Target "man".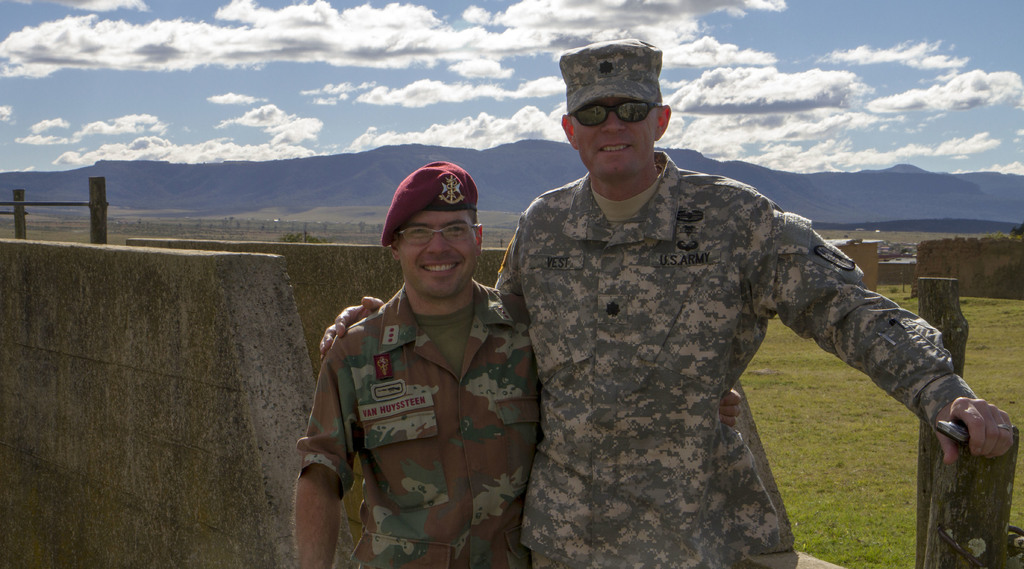
Target region: locate(298, 153, 545, 568).
